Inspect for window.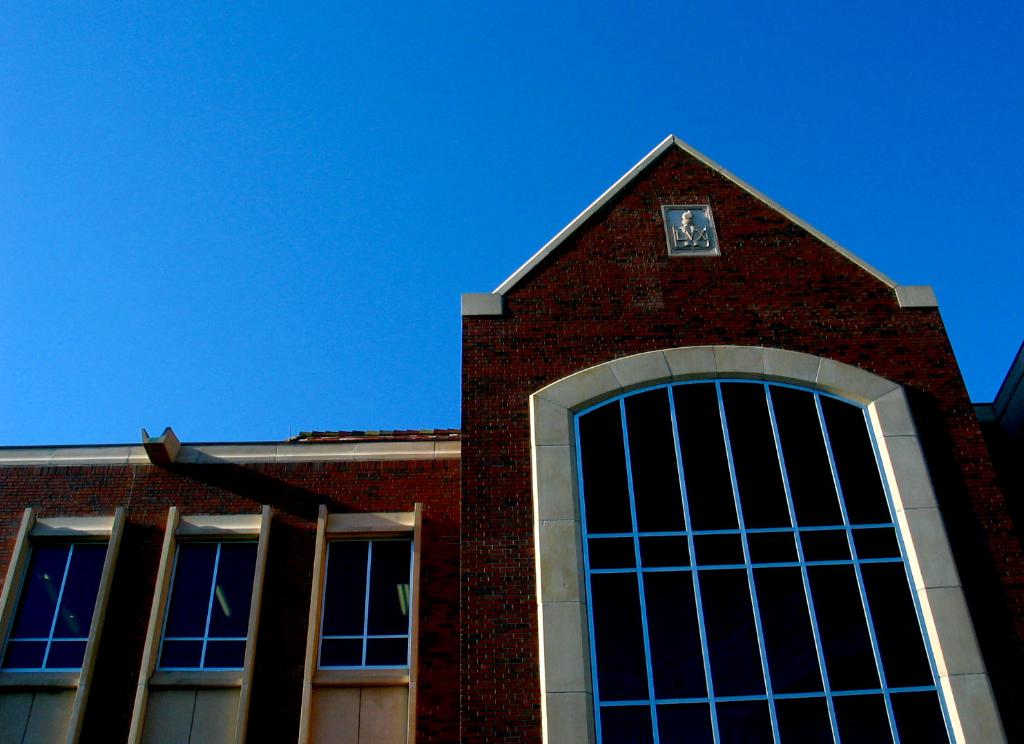
Inspection: (left=318, top=534, right=414, bottom=671).
